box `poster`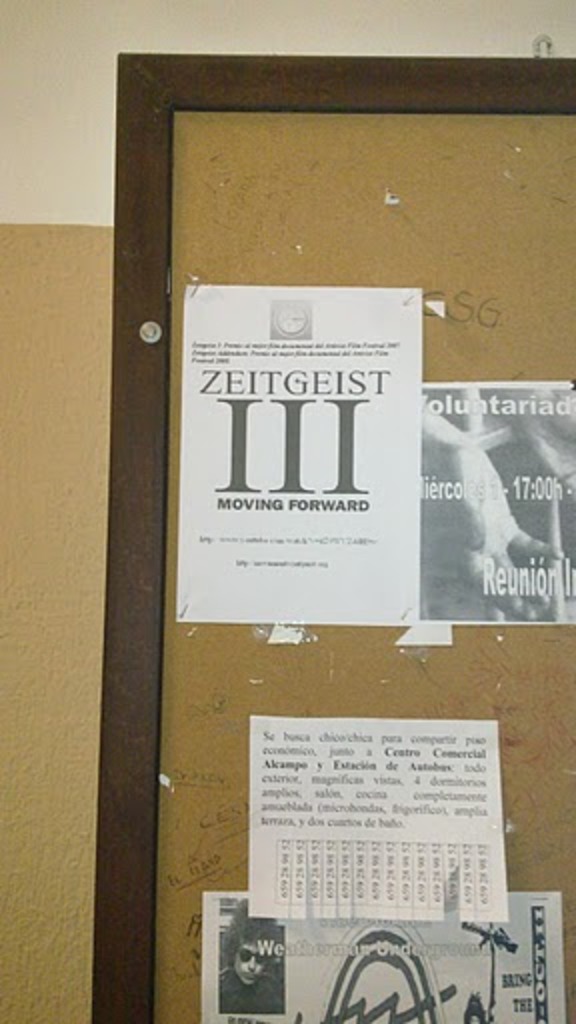
<box>412,374,568,626</box>
